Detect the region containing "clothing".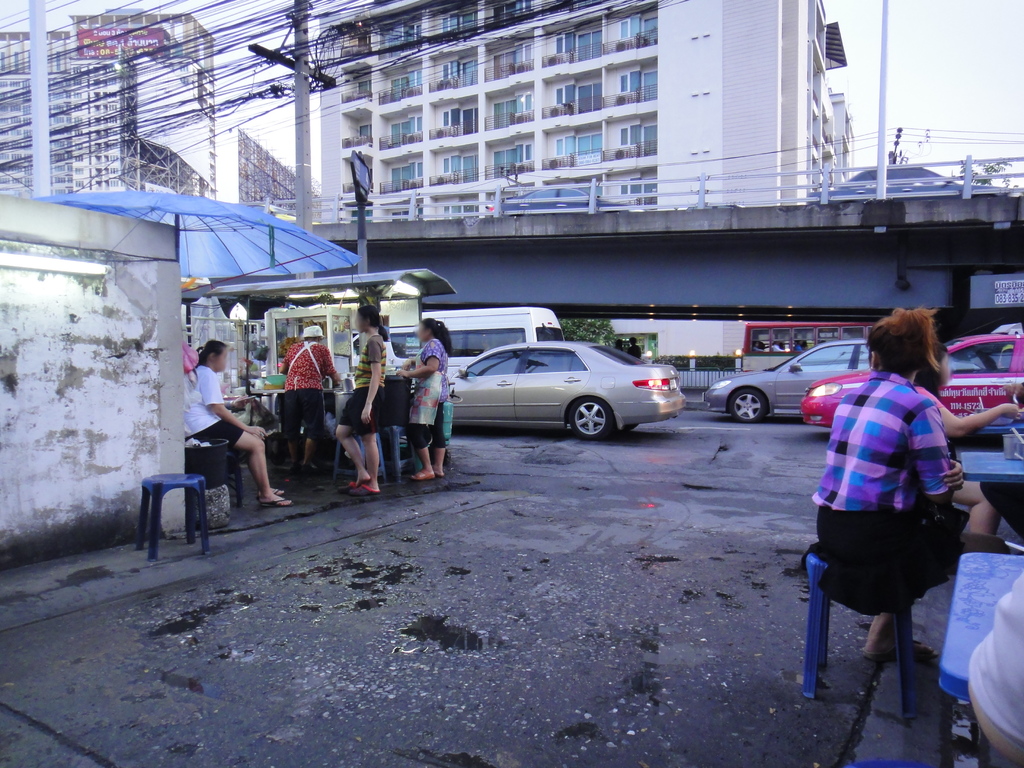
404 336 451 454.
